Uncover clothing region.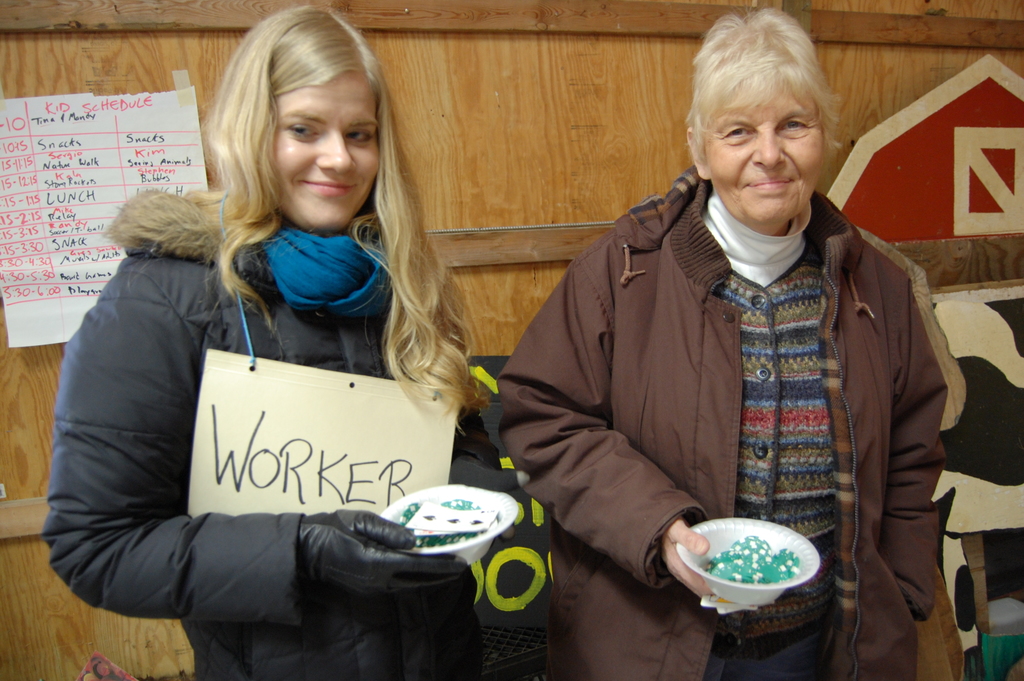
Uncovered: 40:199:511:680.
